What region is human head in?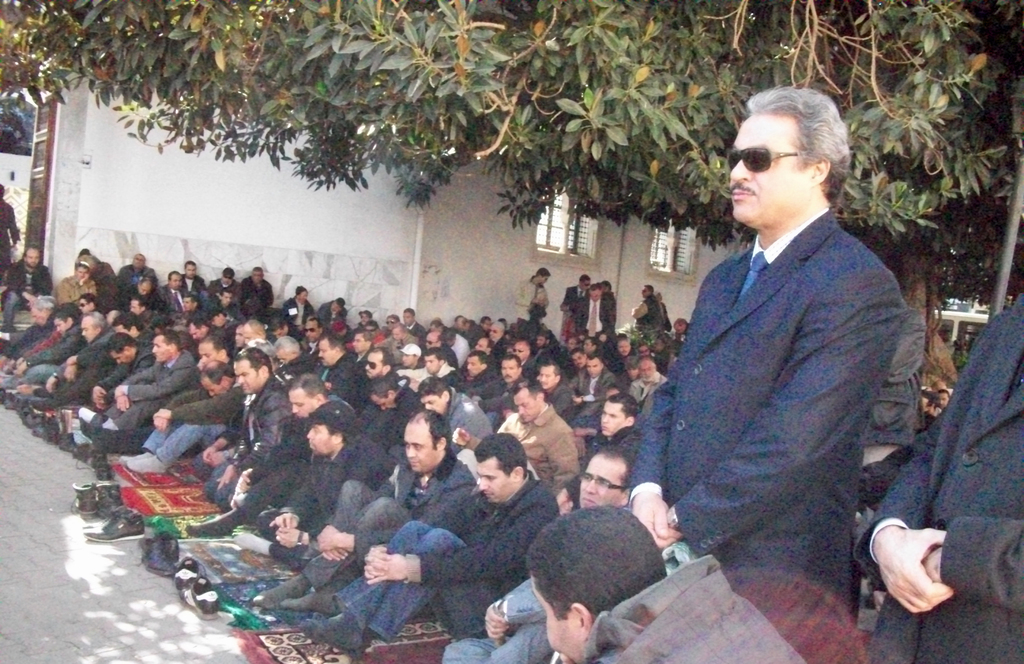
[left=471, top=431, right=531, bottom=503].
